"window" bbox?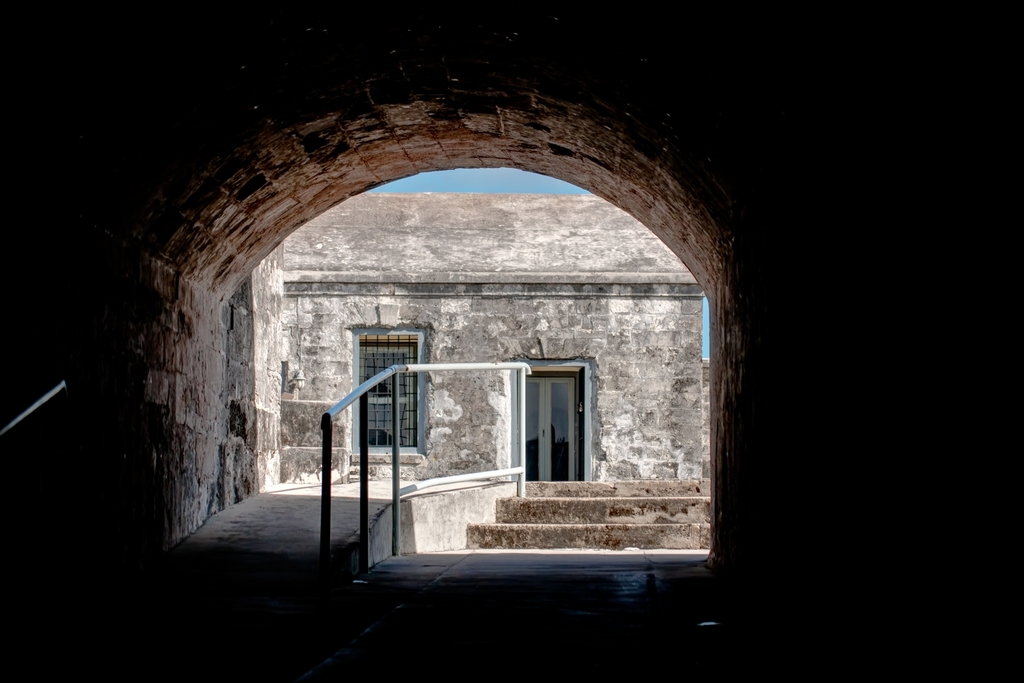
342:320:430:459
